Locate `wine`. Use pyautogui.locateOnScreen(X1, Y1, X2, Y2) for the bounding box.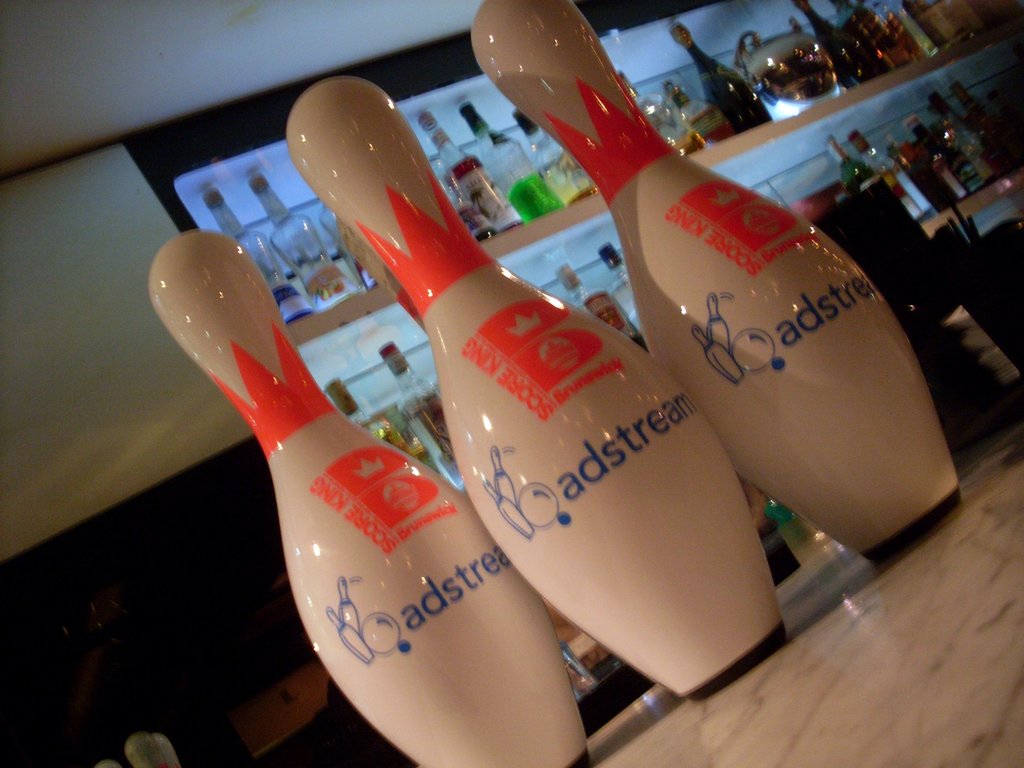
pyautogui.locateOnScreen(668, 22, 774, 136).
